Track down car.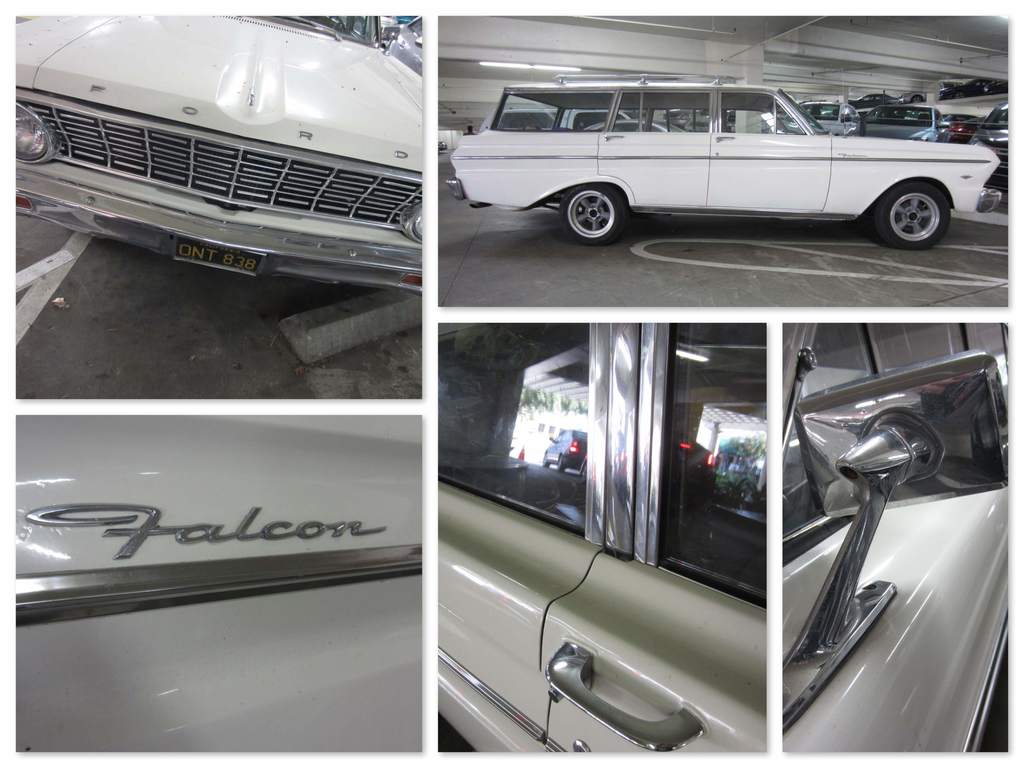
Tracked to bbox(1, 10, 466, 295).
